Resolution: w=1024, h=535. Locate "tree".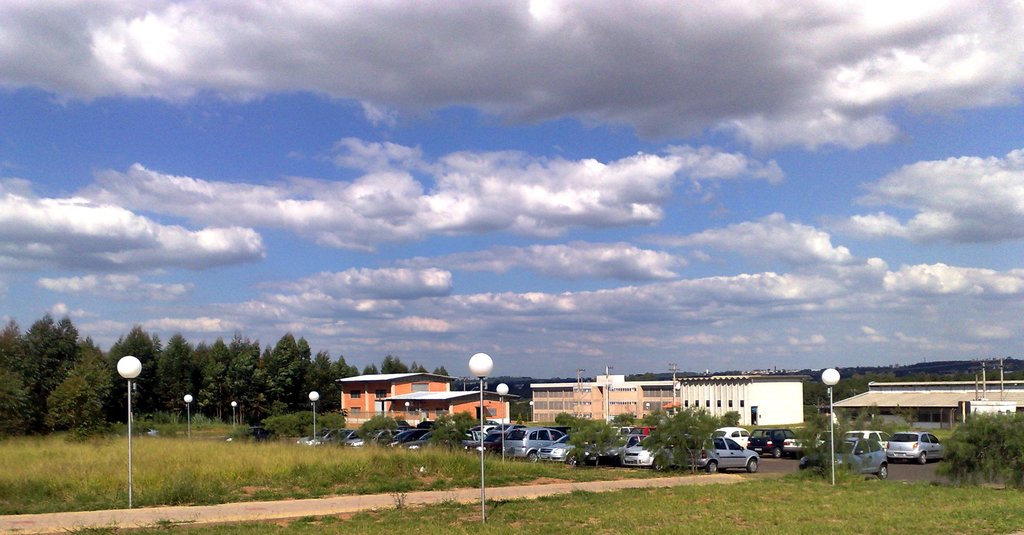
[x1=376, y1=352, x2=410, y2=375].
